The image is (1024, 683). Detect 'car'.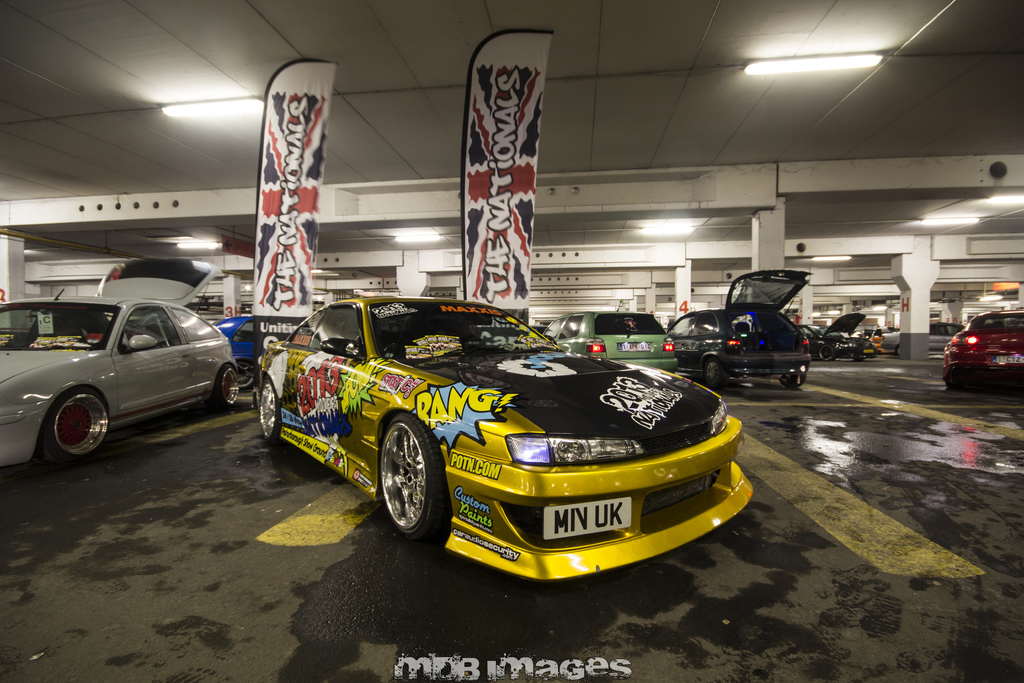
Detection: (803,308,866,356).
